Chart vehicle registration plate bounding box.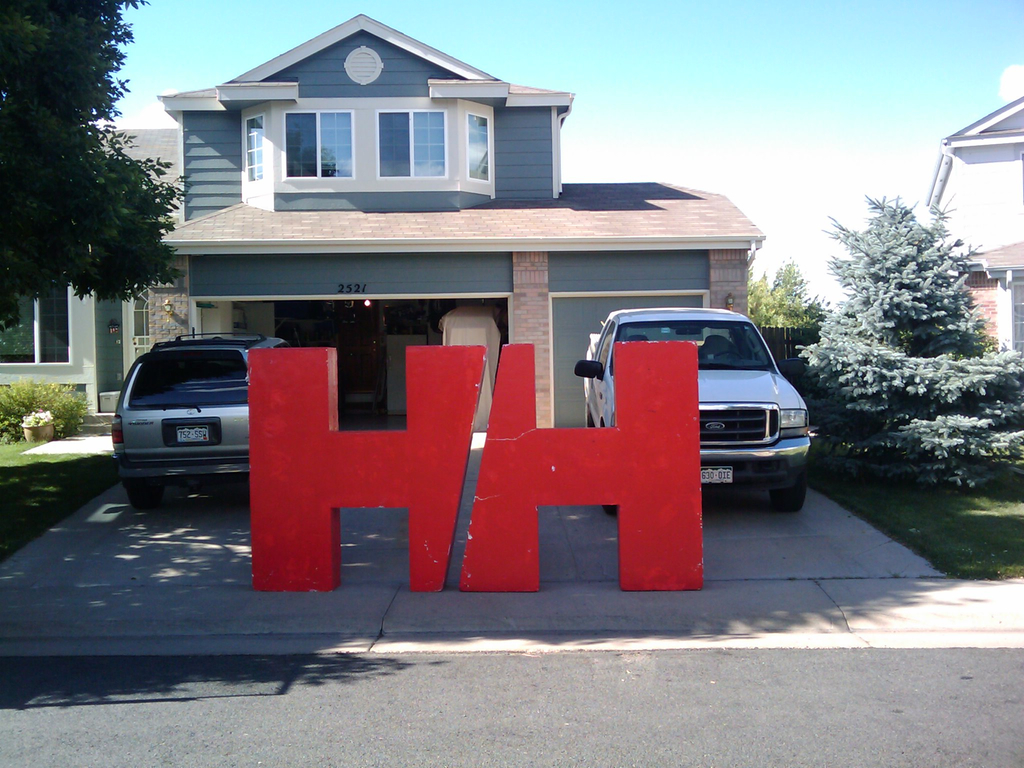
Charted: locate(701, 468, 732, 485).
